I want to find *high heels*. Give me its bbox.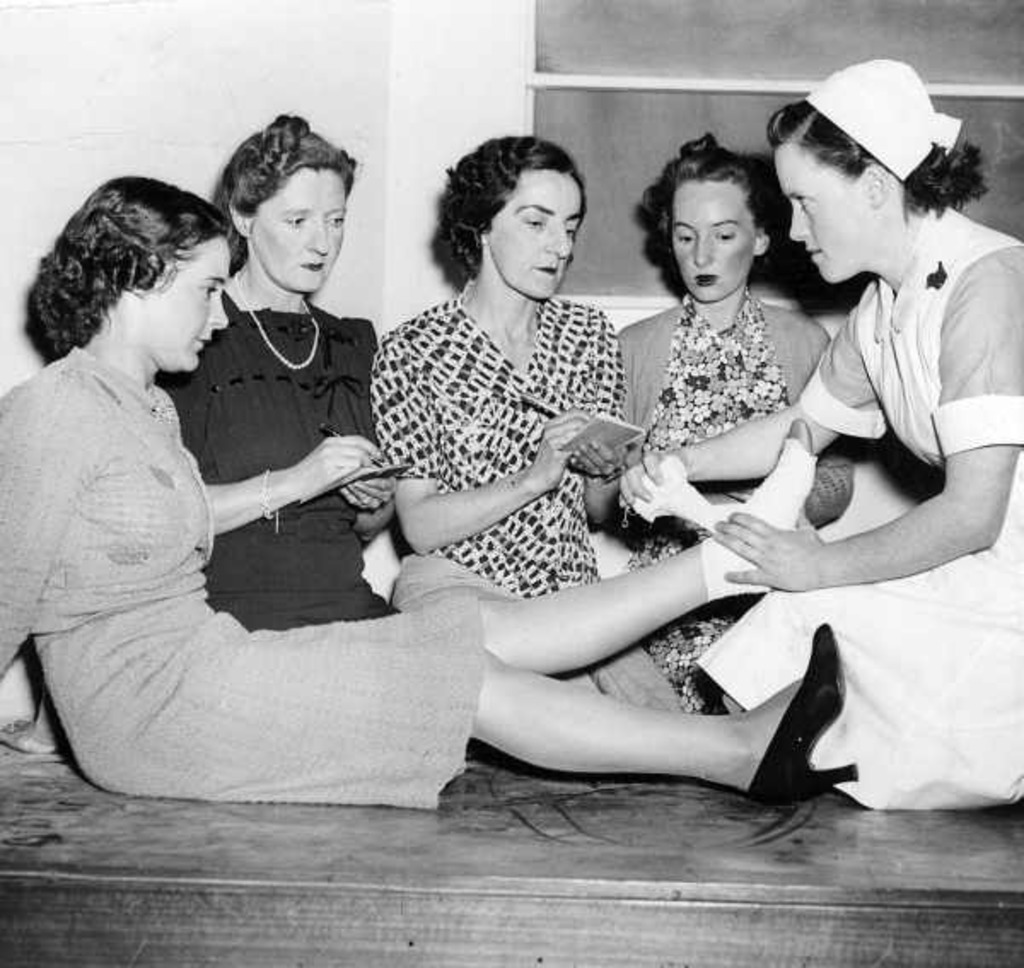
(746,621,867,819).
